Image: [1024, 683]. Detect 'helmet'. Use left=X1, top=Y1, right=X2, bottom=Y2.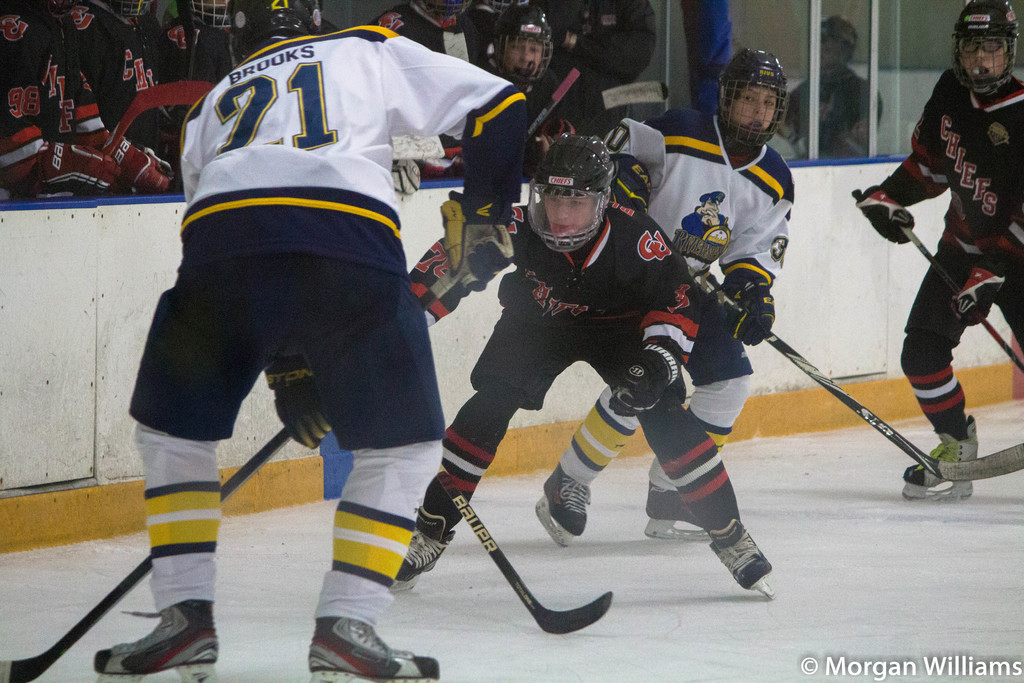
left=532, top=129, right=628, bottom=253.
